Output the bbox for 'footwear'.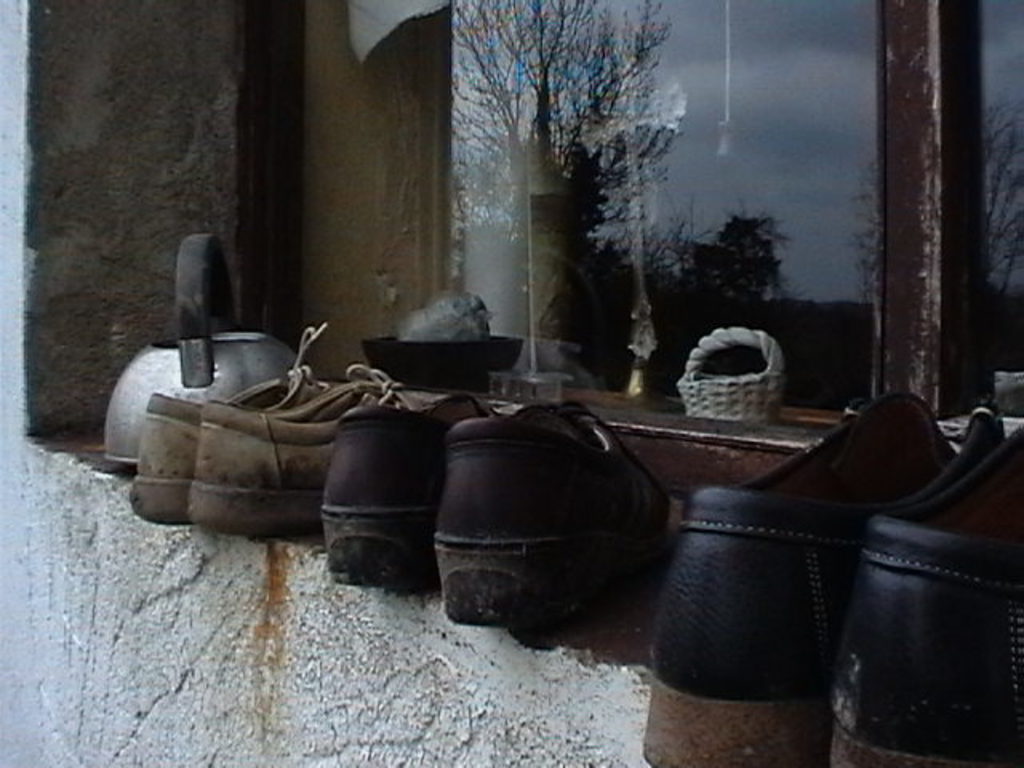
(320, 389, 496, 602).
